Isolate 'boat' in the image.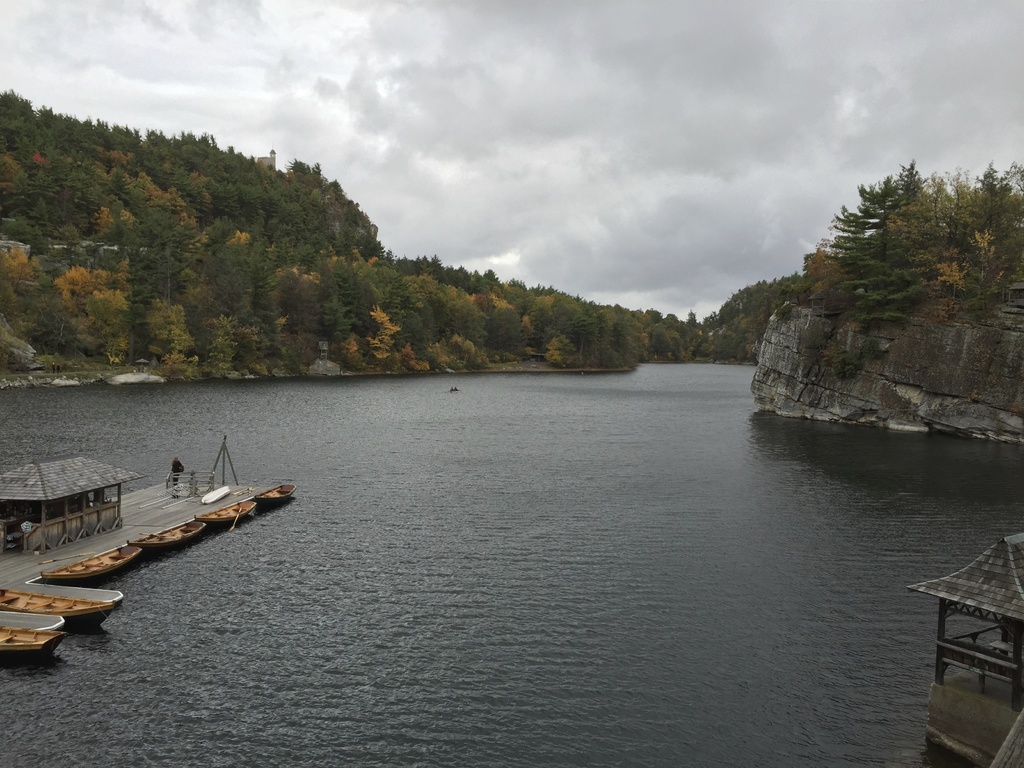
Isolated region: 0/588/114/628.
